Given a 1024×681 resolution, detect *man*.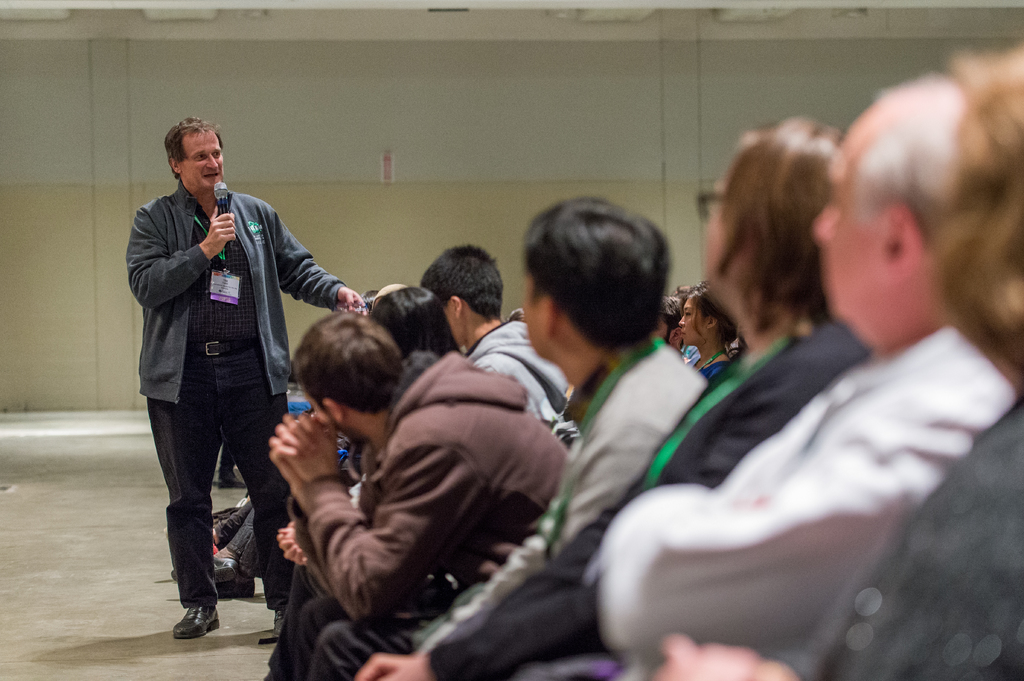
l=260, t=311, r=573, b=680.
